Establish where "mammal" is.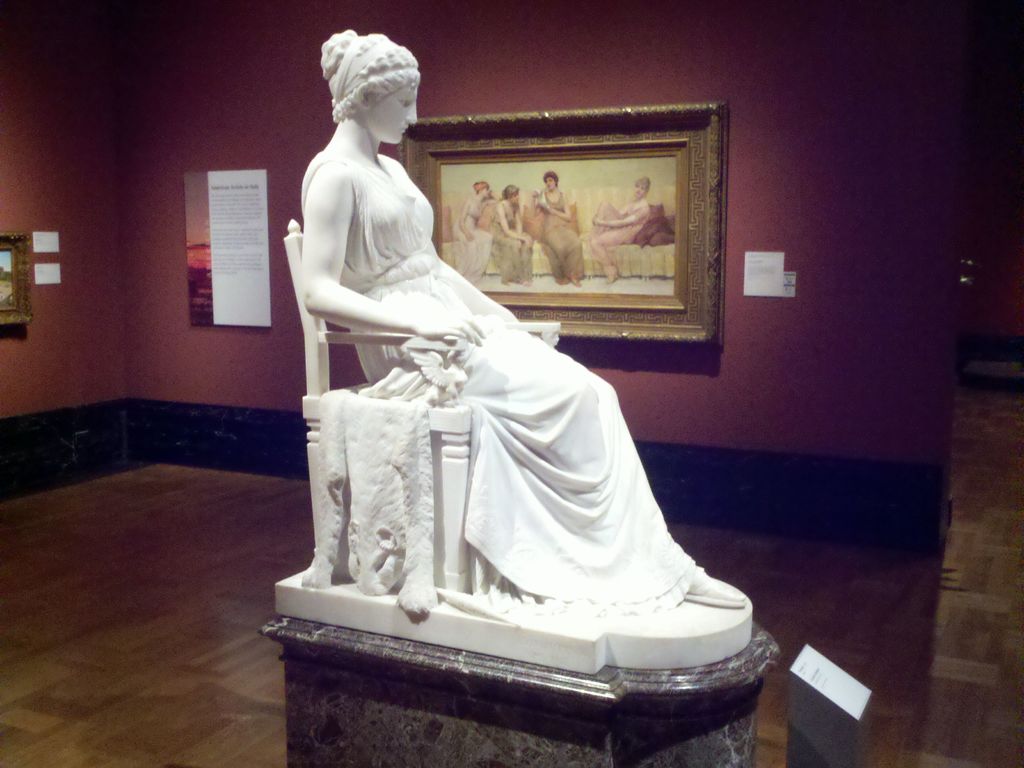
Established at 486, 180, 530, 288.
